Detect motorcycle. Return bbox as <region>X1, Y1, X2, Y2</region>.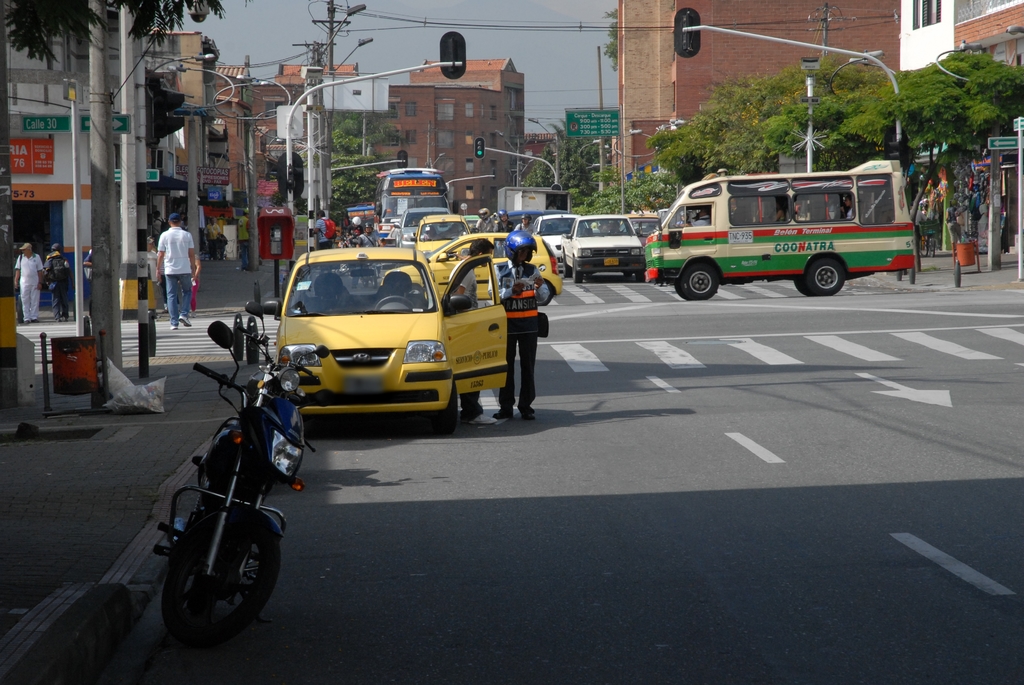
<region>140, 322, 305, 650</region>.
